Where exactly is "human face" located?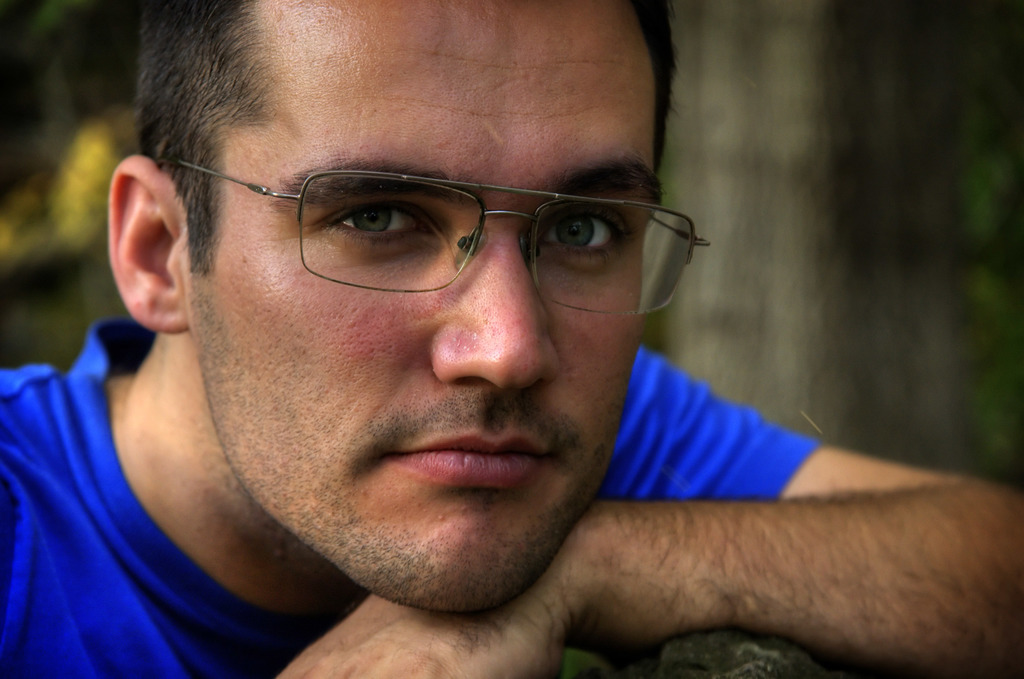
Its bounding box is x1=188, y1=0, x2=657, y2=616.
